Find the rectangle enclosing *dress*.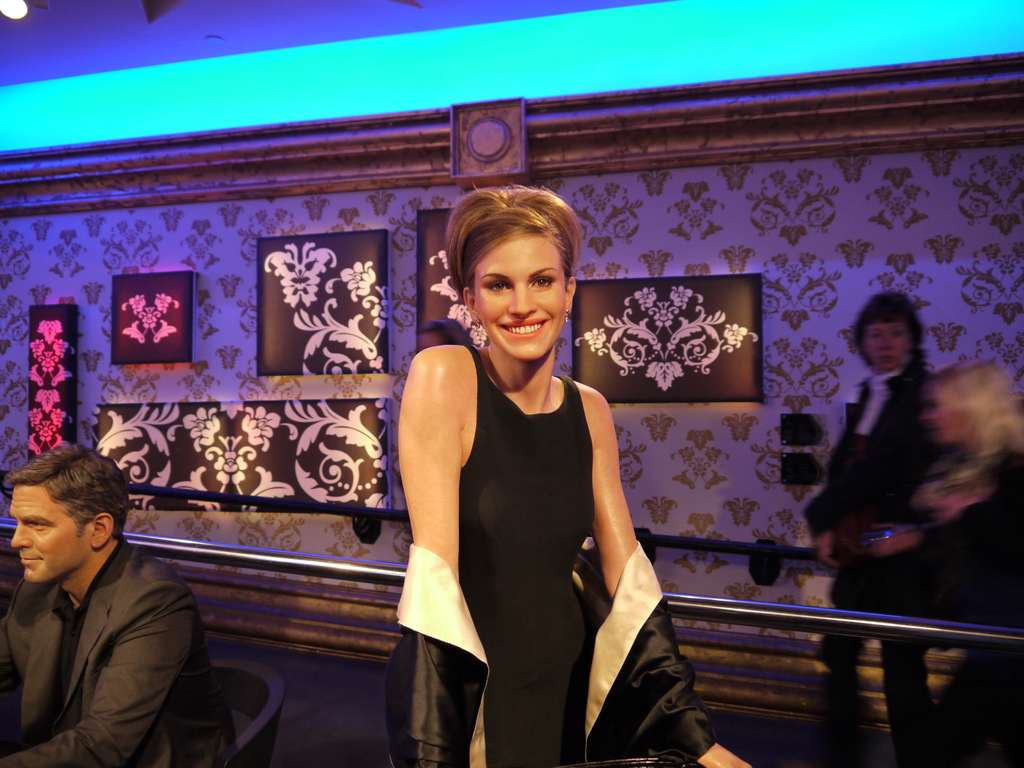
region(451, 344, 592, 767).
